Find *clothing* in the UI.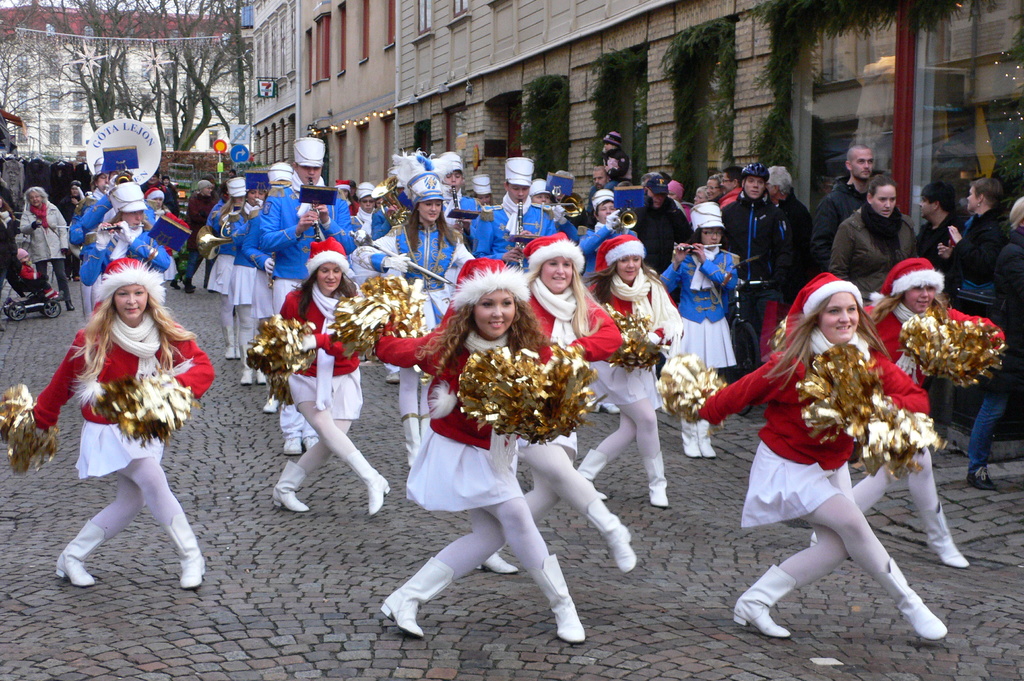
UI element at 0:192:31:297.
